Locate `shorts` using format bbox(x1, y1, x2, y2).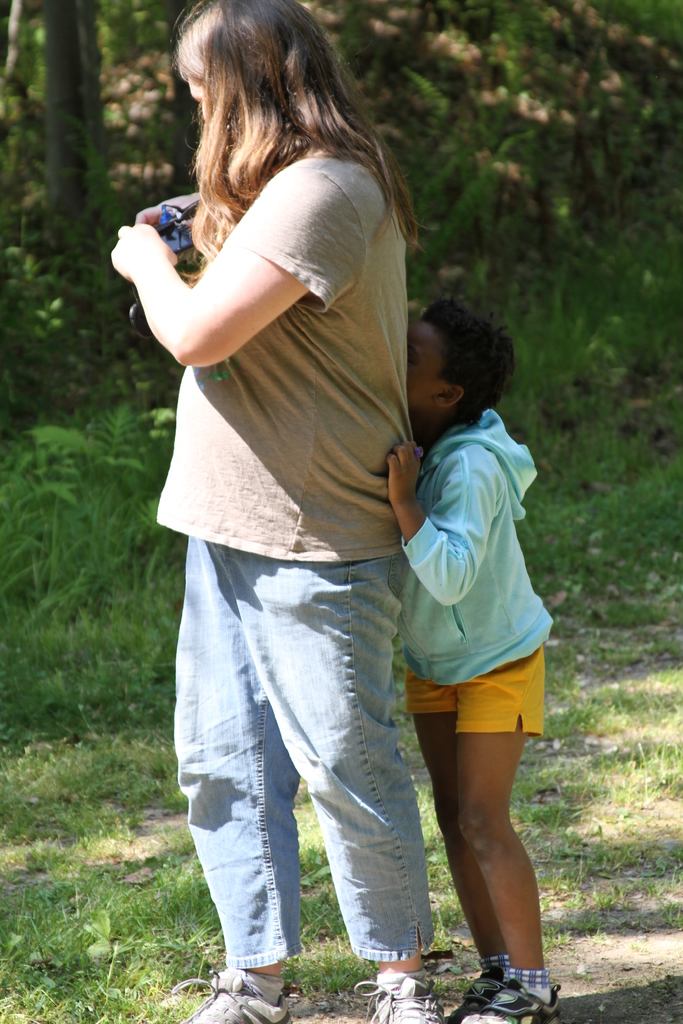
bbox(387, 659, 552, 764).
